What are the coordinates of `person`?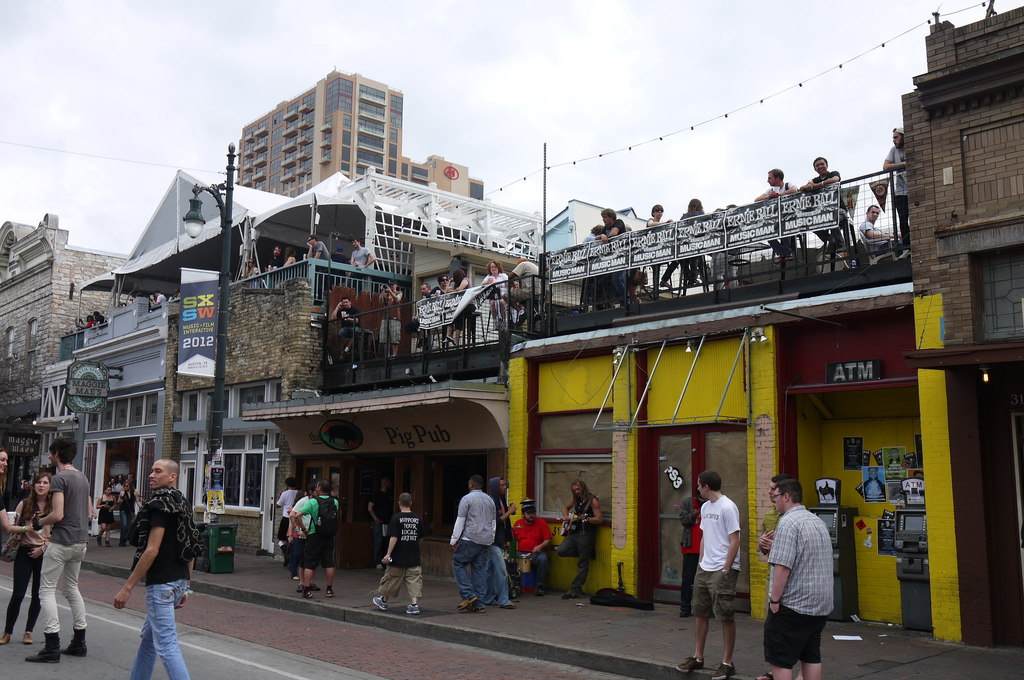
<region>294, 482, 334, 591</region>.
